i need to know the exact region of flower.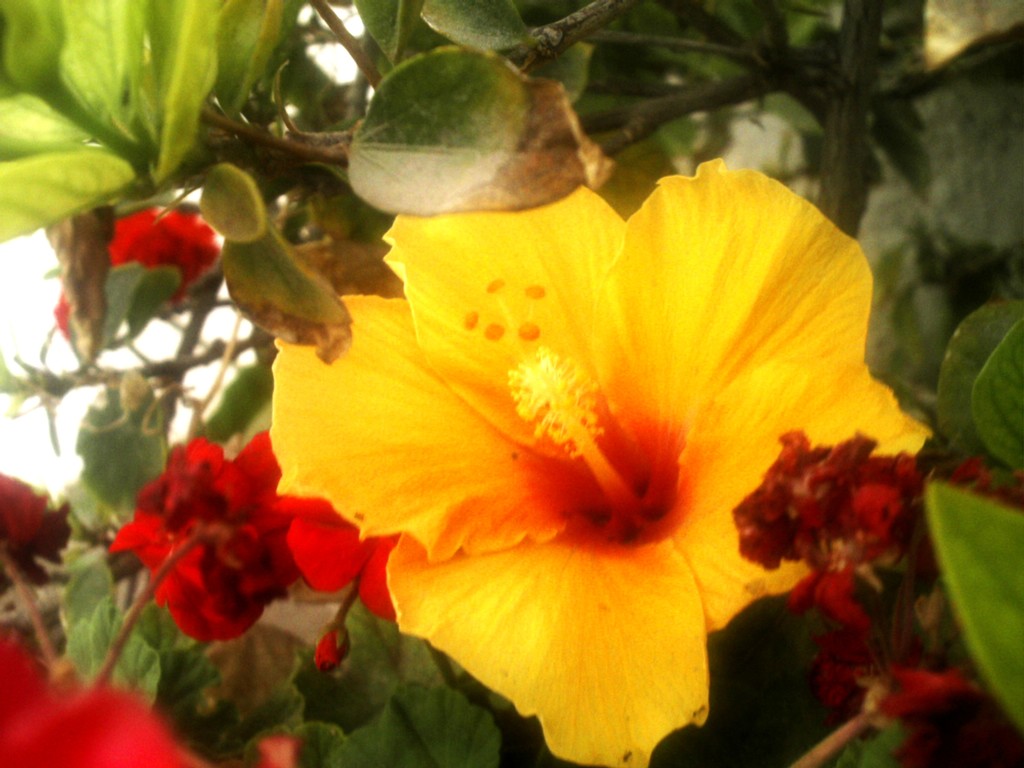
Region: (313,634,350,672).
